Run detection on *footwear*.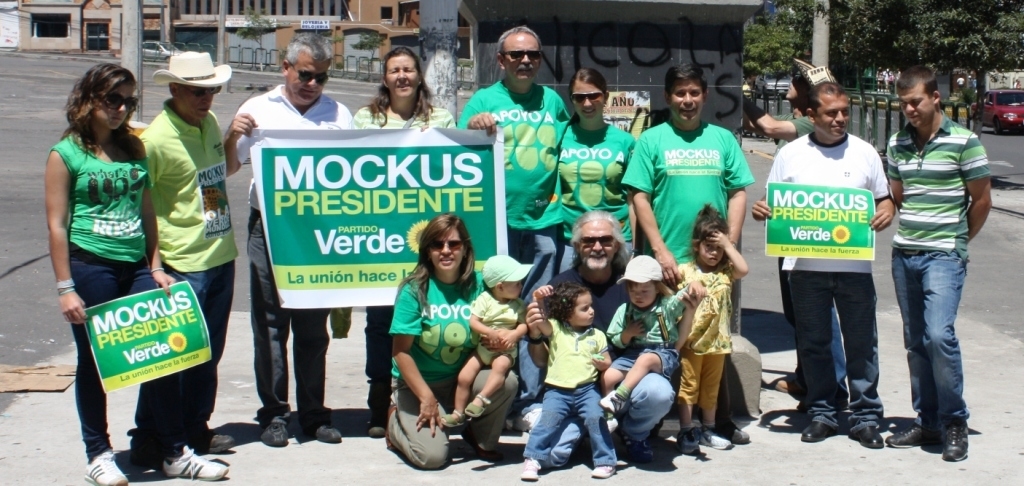
Result: <box>882,421,918,454</box>.
